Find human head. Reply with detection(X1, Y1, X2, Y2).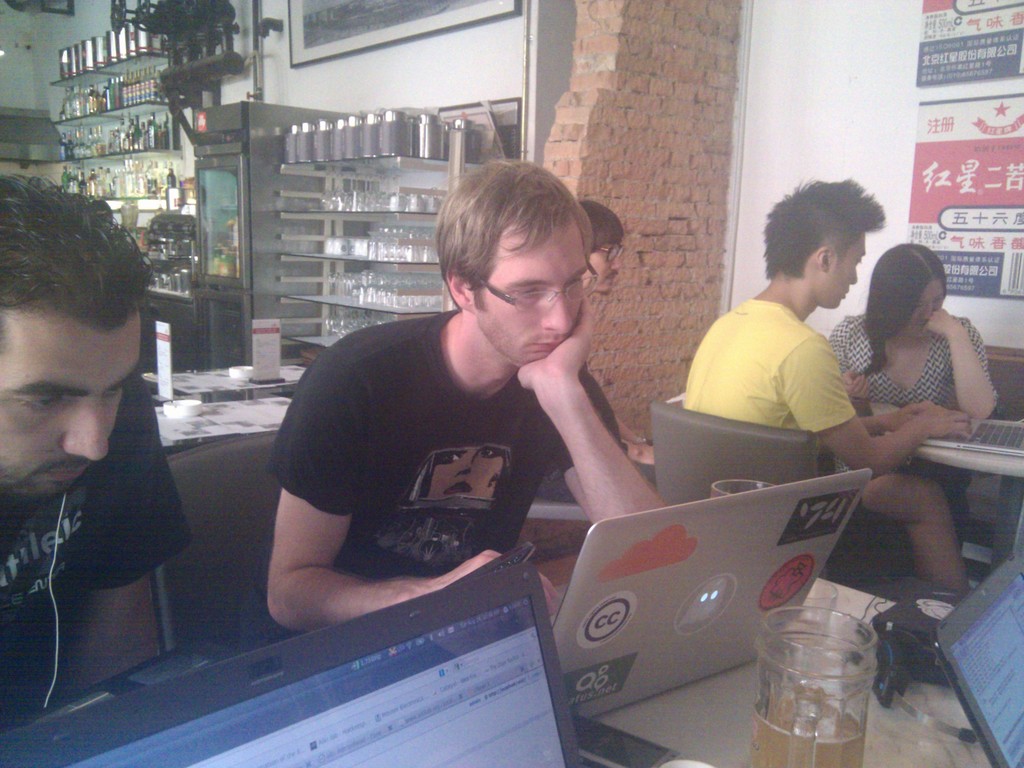
detection(432, 157, 614, 350).
